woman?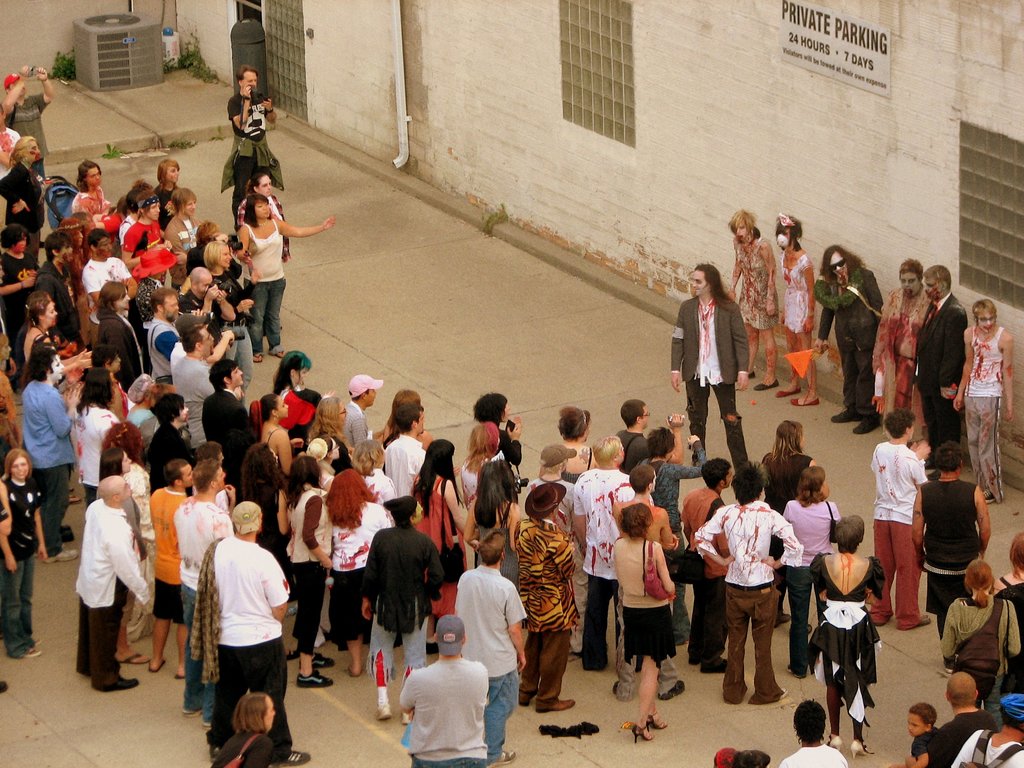
bbox=[72, 365, 123, 501]
